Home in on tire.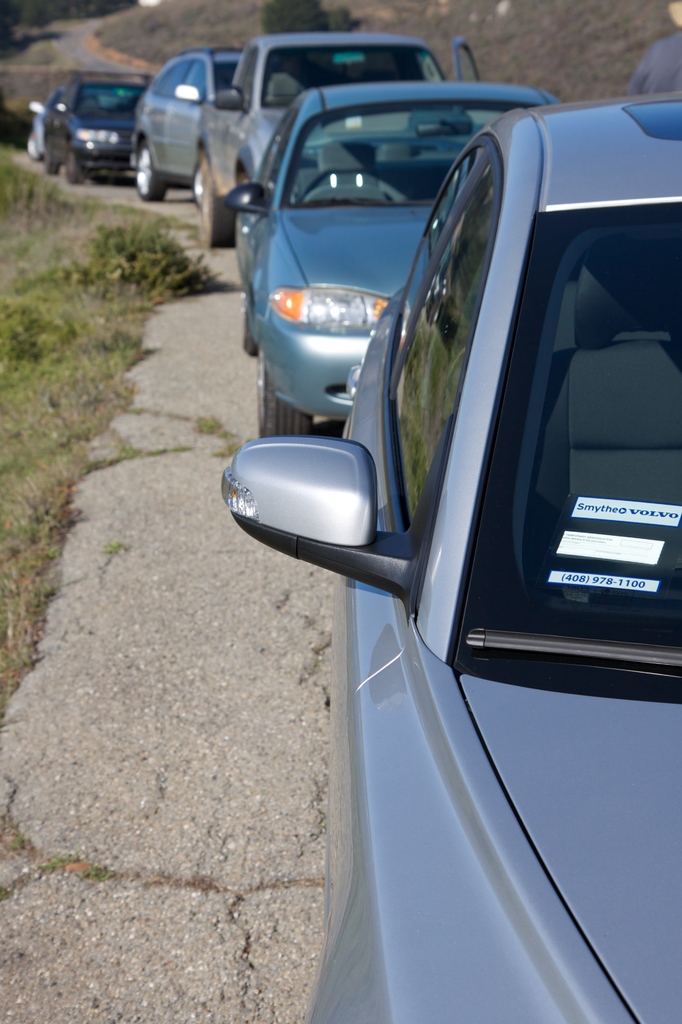
Homed in at x1=253, y1=358, x2=315, y2=442.
